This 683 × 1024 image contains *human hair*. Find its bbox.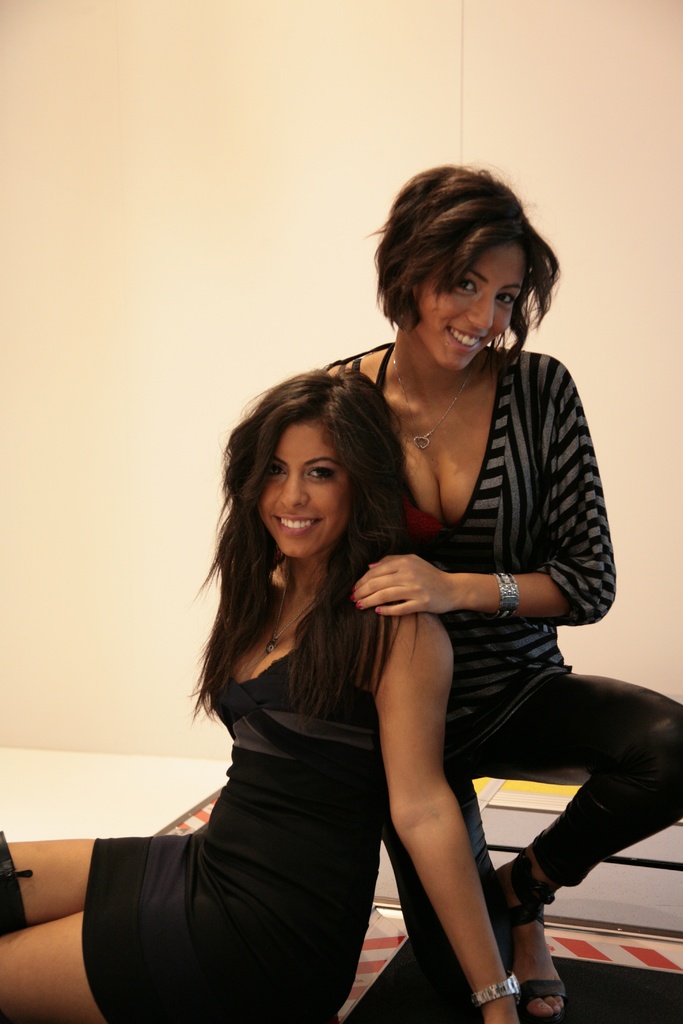
x1=370 y1=159 x2=554 y2=369.
